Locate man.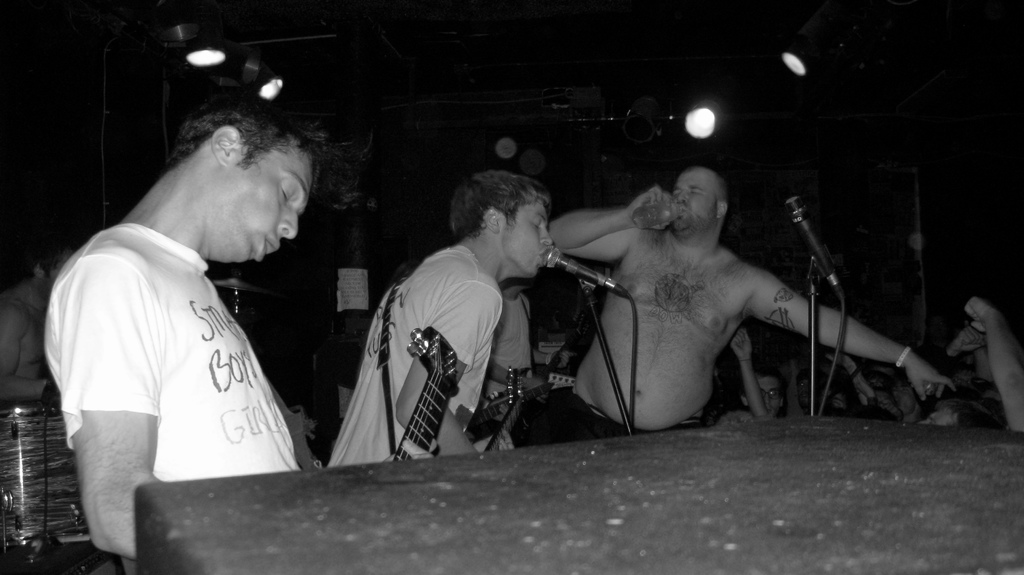
Bounding box: 328, 171, 552, 469.
